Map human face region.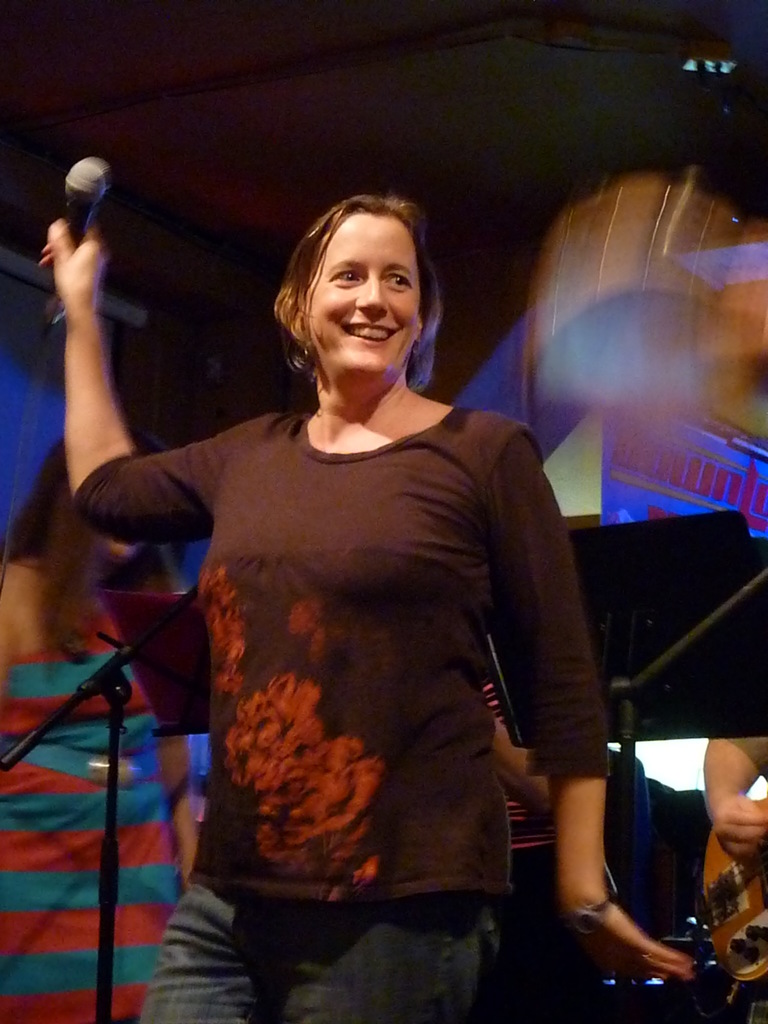
Mapped to crop(305, 211, 426, 382).
